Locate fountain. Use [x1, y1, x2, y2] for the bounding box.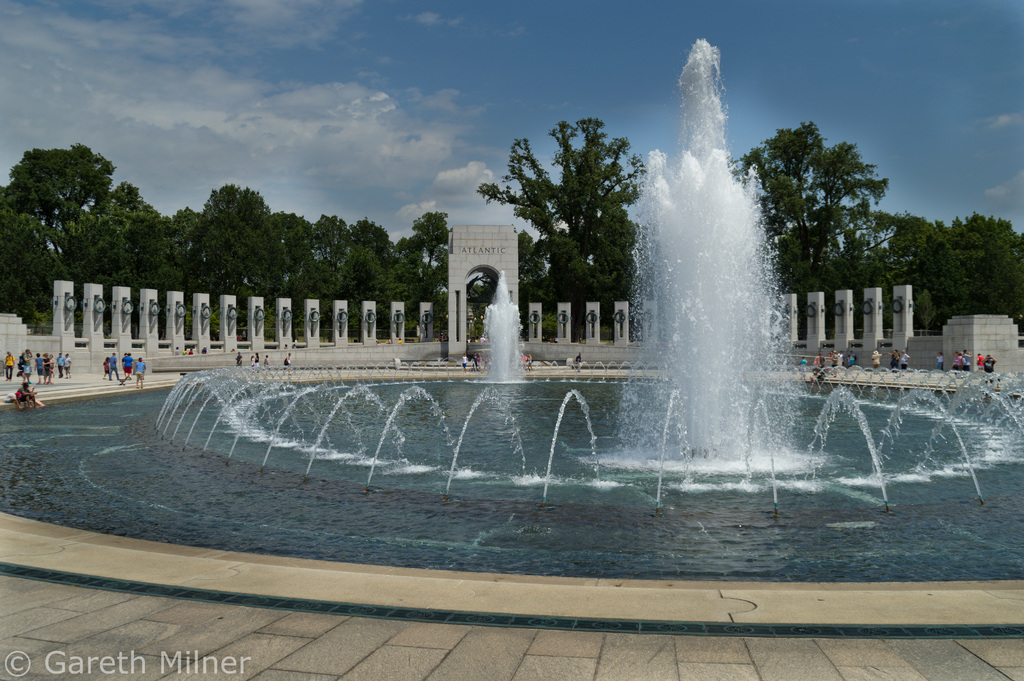
[0, 32, 1023, 638].
